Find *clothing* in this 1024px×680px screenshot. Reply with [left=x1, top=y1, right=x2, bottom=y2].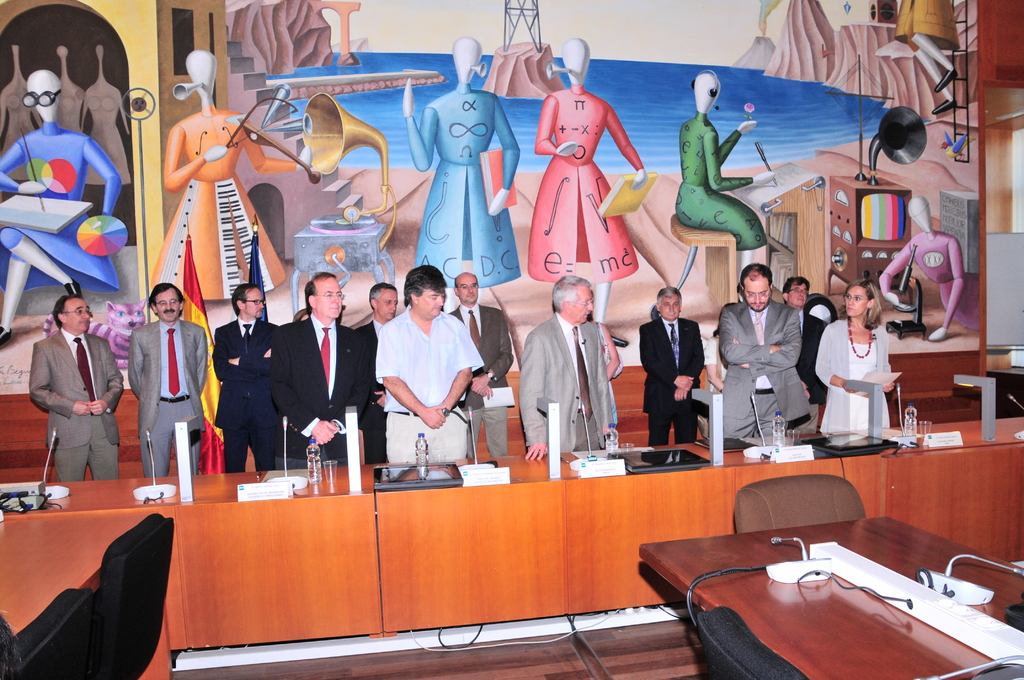
[left=515, top=312, right=605, bottom=454].
